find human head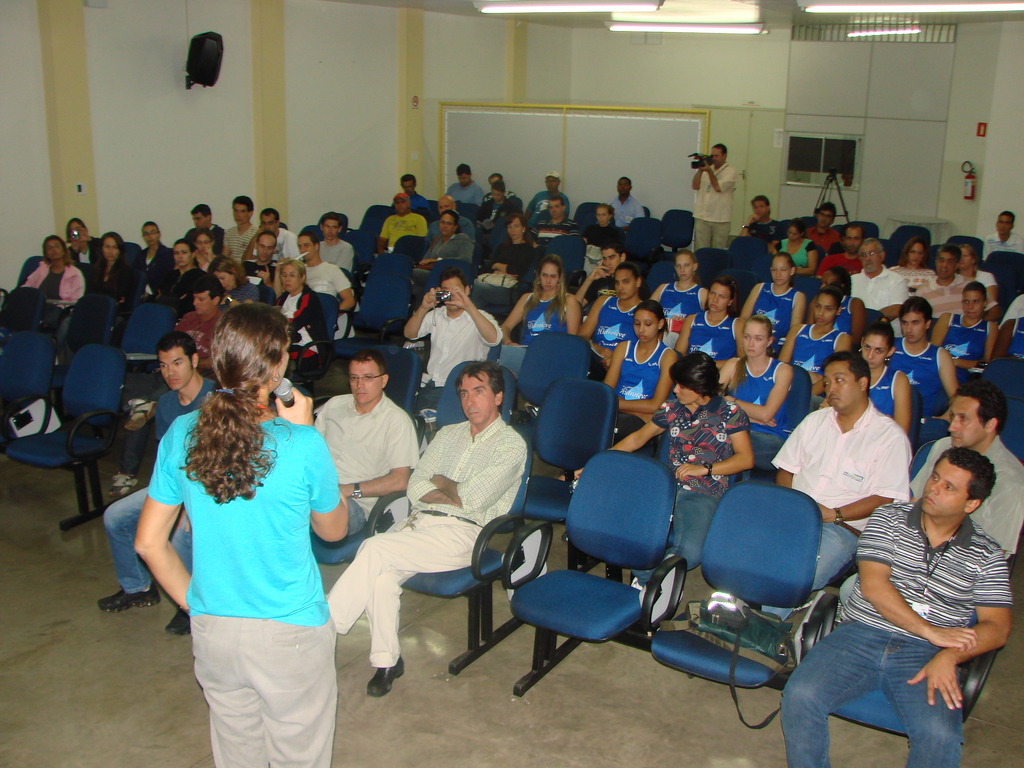
[441,266,472,309]
